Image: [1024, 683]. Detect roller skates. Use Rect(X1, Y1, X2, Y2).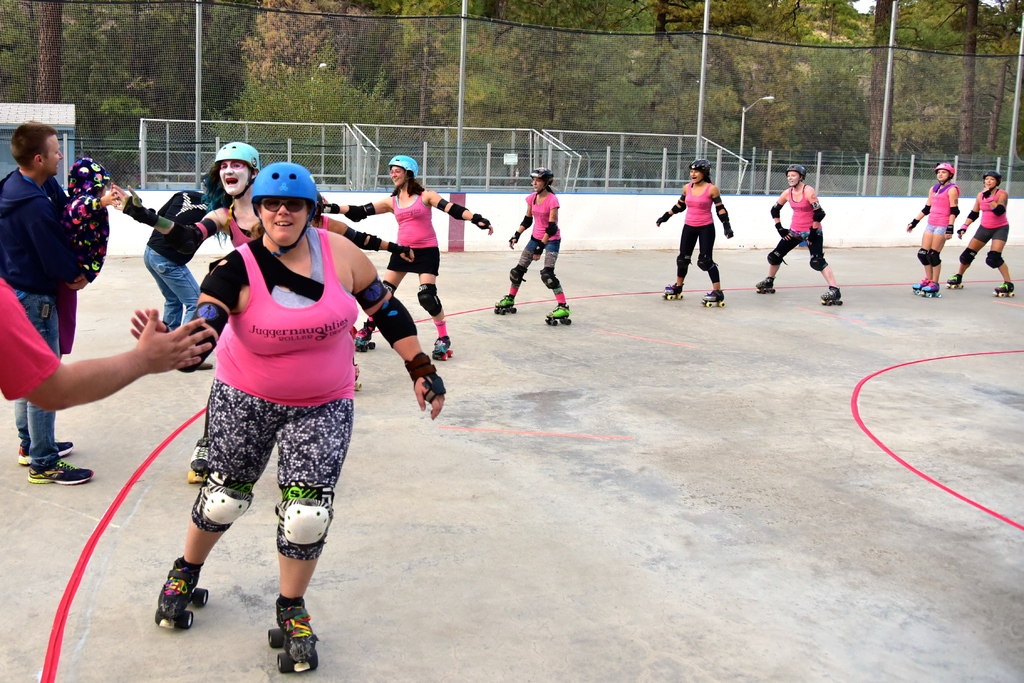
Rect(186, 433, 212, 483).
